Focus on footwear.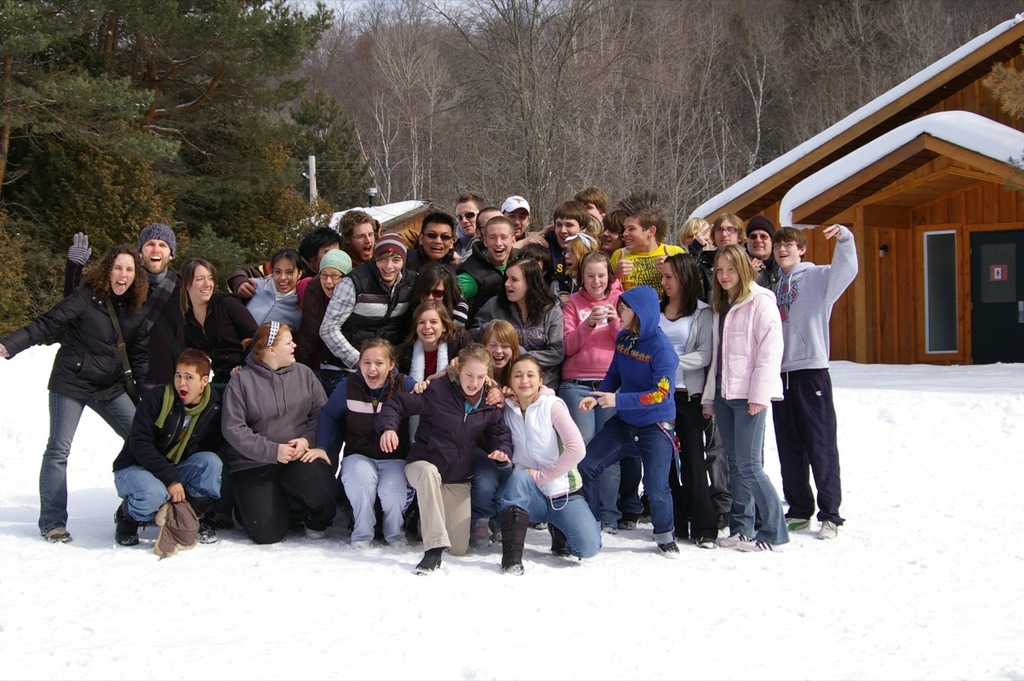
Focused at bbox=(495, 508, 528, 574).
